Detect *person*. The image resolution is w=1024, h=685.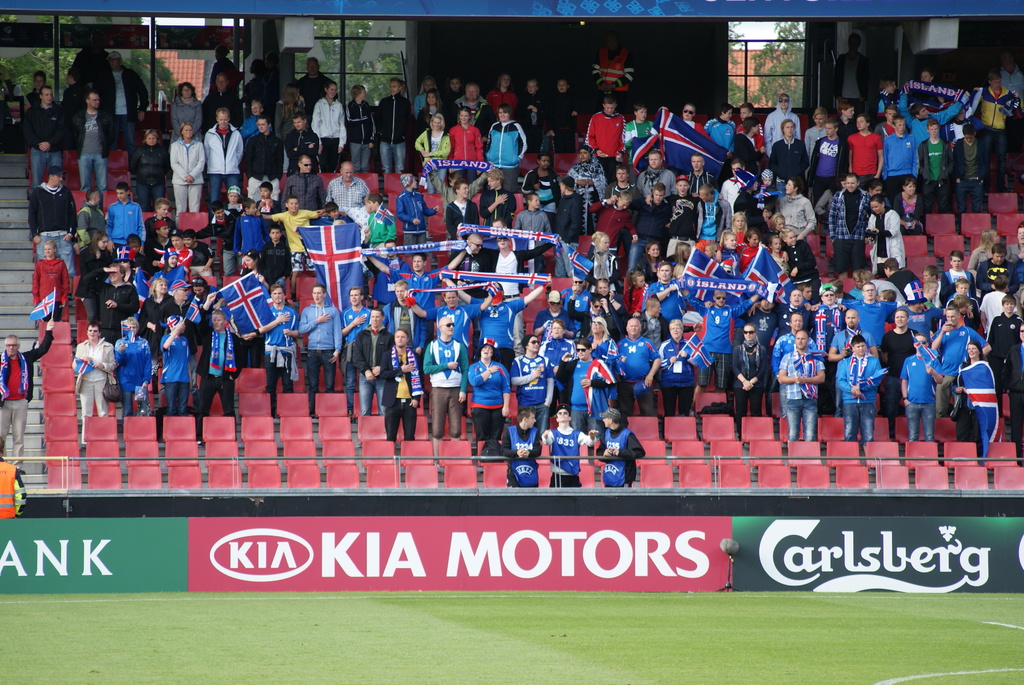
locate(973, 296, 1023, 419).
